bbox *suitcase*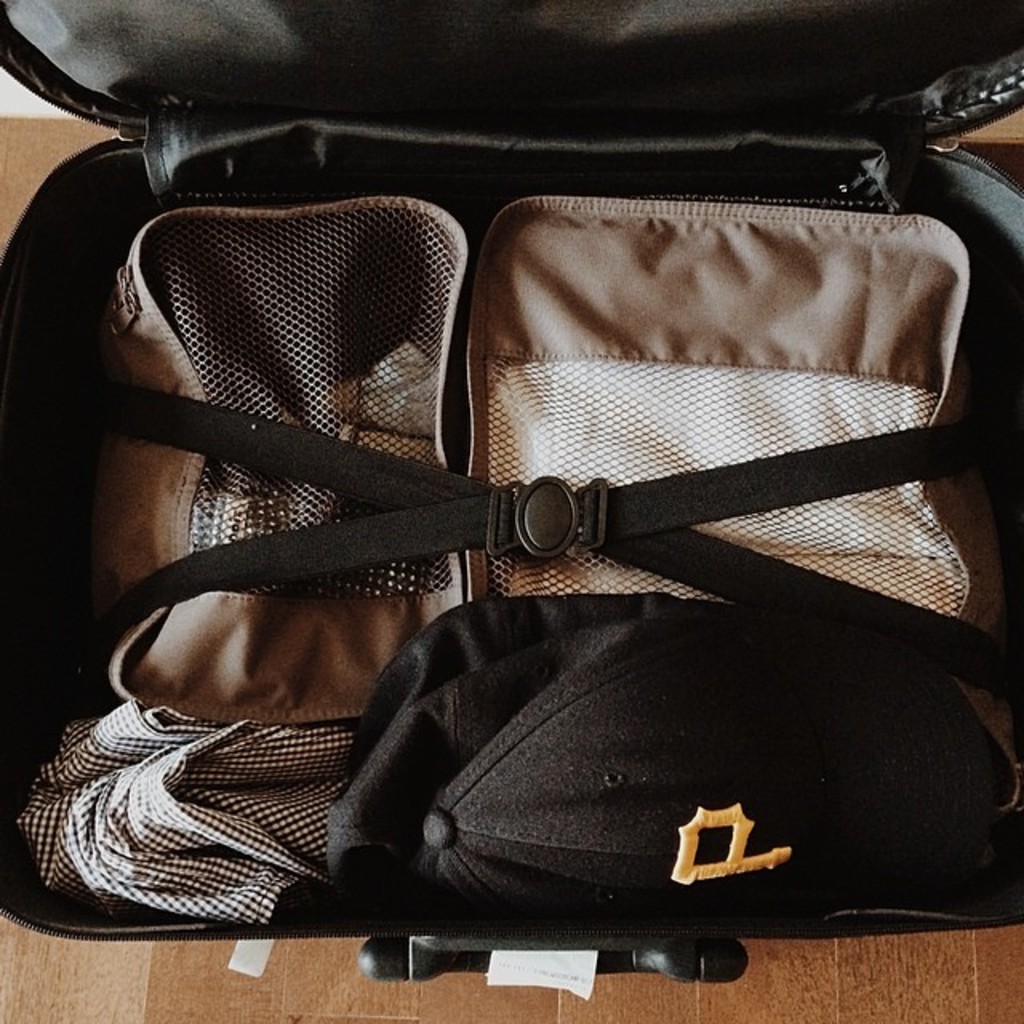
Rect(0, 0, 1022, 982)
